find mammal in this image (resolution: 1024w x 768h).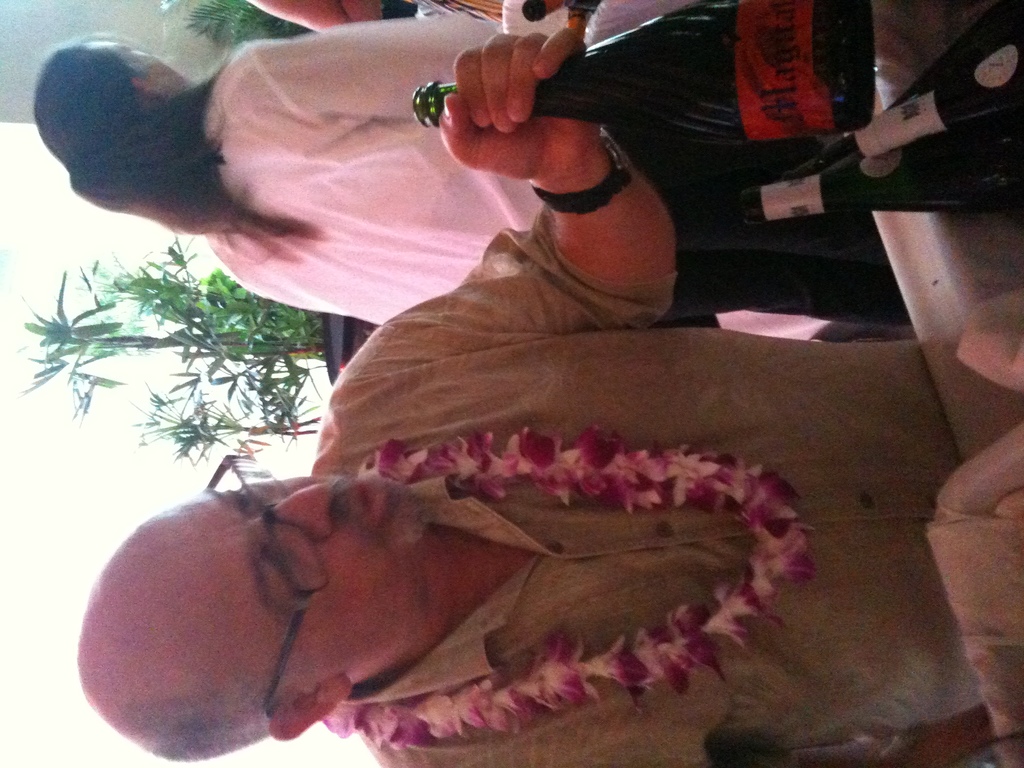
[164, 42, 927, 725].
